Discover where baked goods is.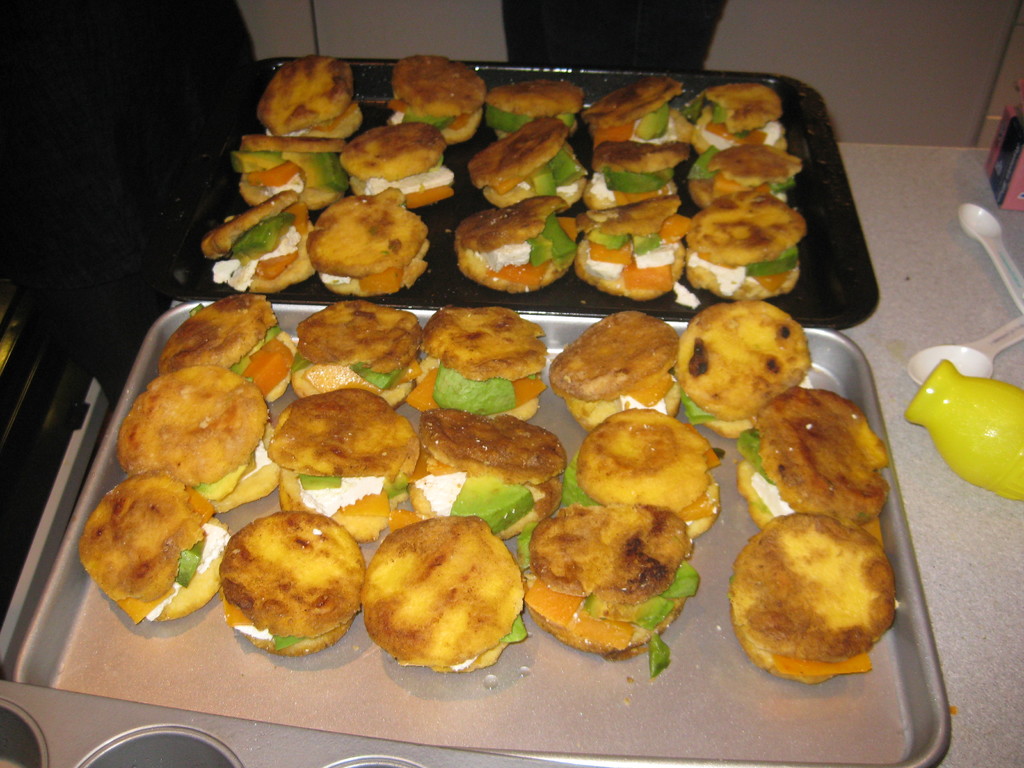
Discovered at BBox(358, 518, 519, 676).
